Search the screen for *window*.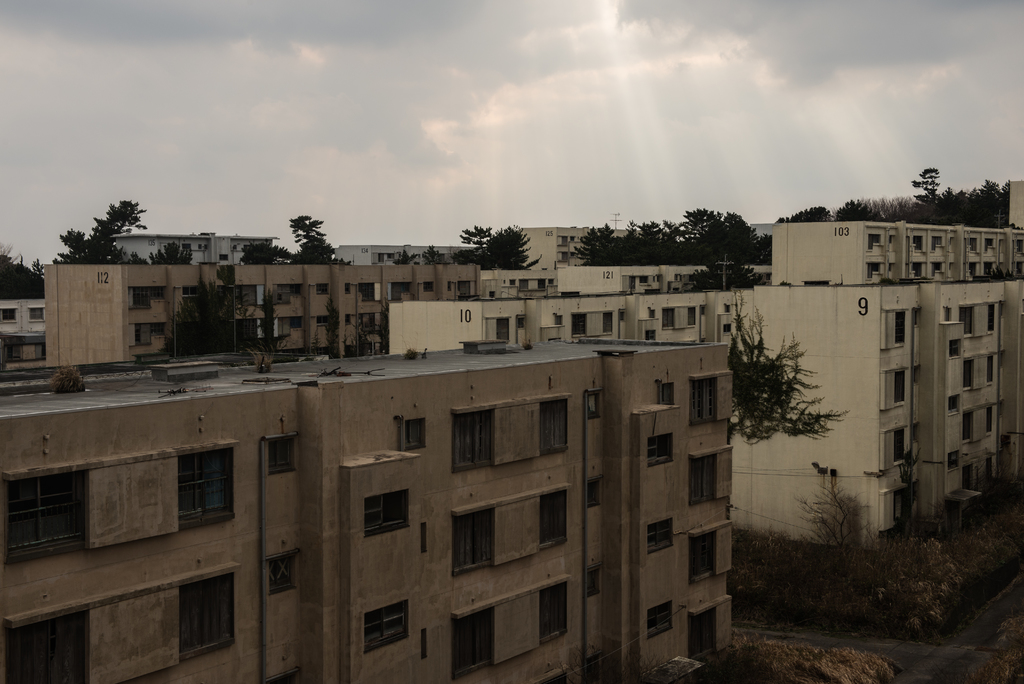
Found at {"left": 691, "top": 460, "right": 716, "bottom": 505}.
